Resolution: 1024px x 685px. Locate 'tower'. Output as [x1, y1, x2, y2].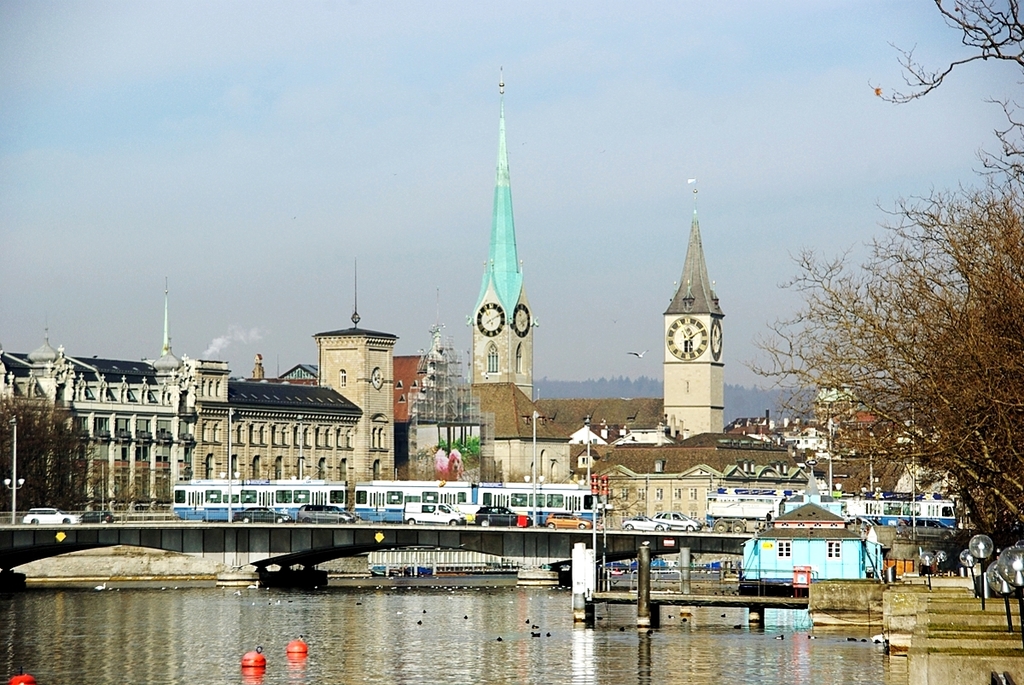
[662, 183, 725, 433].
